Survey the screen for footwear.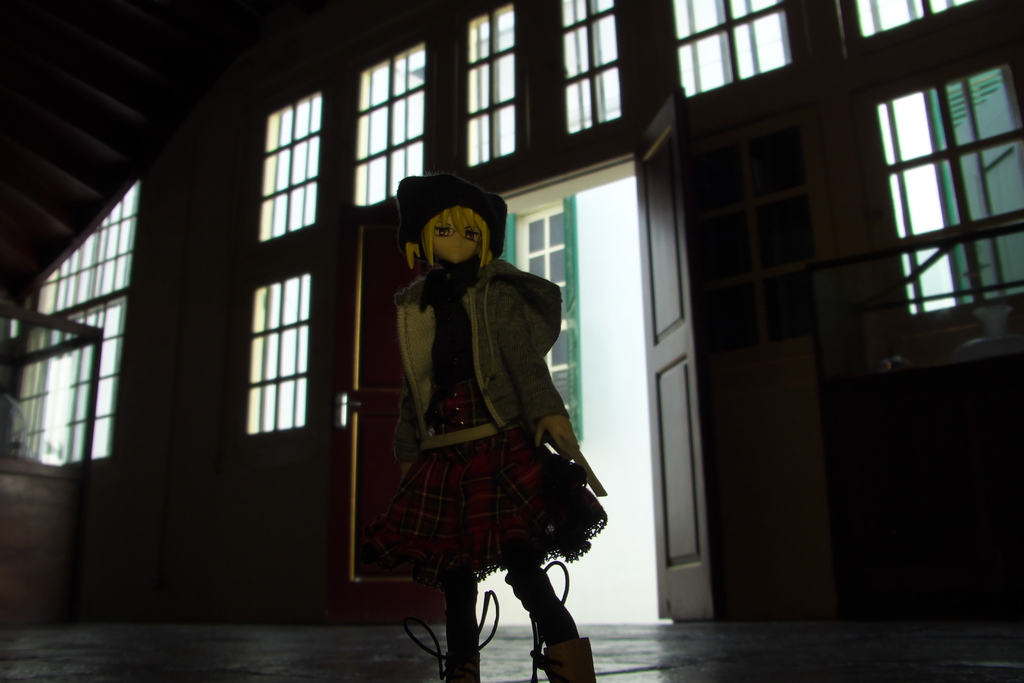
Survey found: left=545, top=632, right=602, bottom=682.
